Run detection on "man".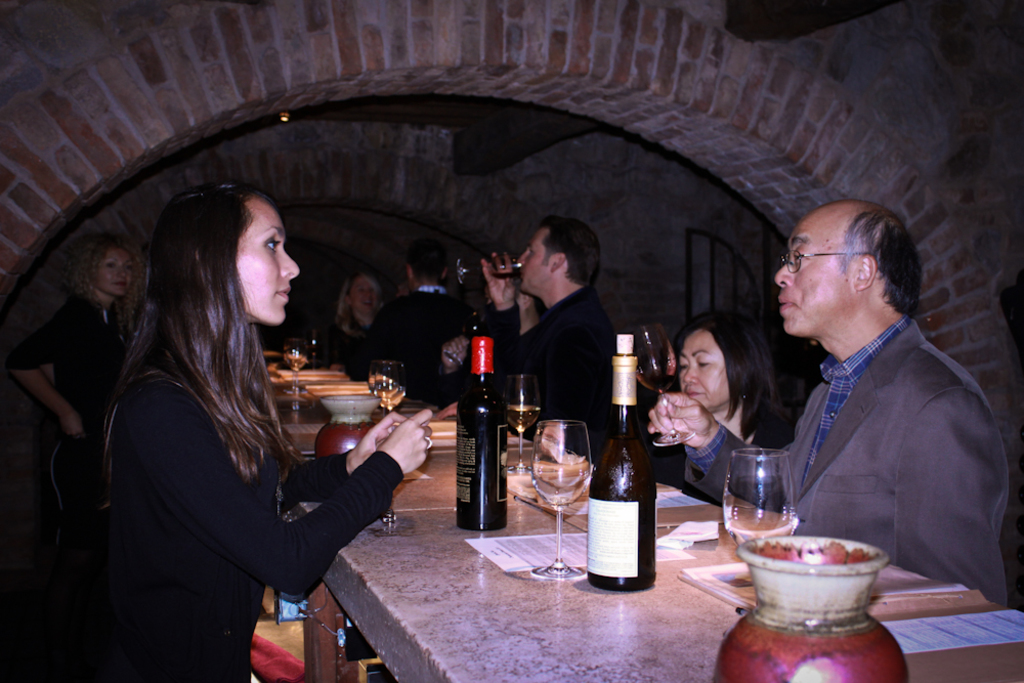
Result: locate(482, 216, 625, 467).
